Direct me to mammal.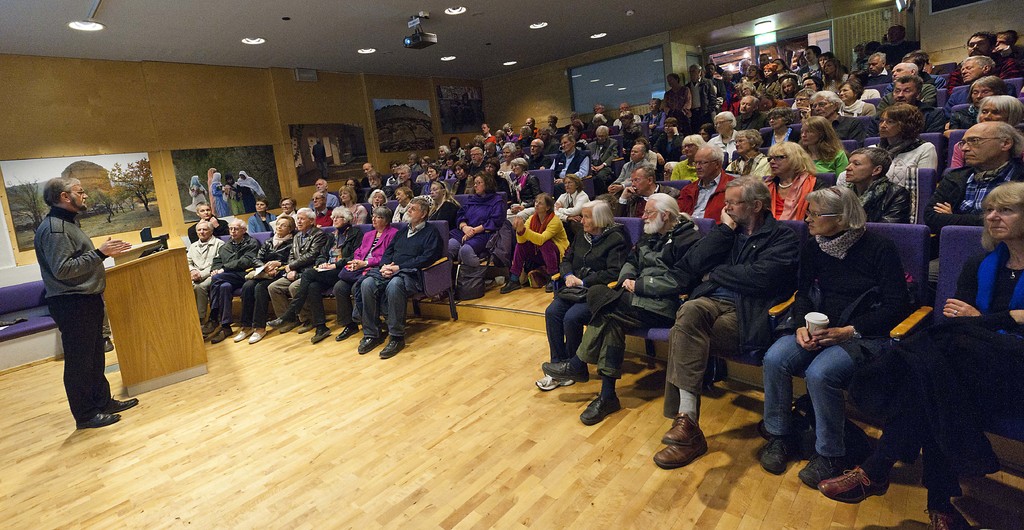
Direction: (left=311, top=139, right=327, bottom=178).
